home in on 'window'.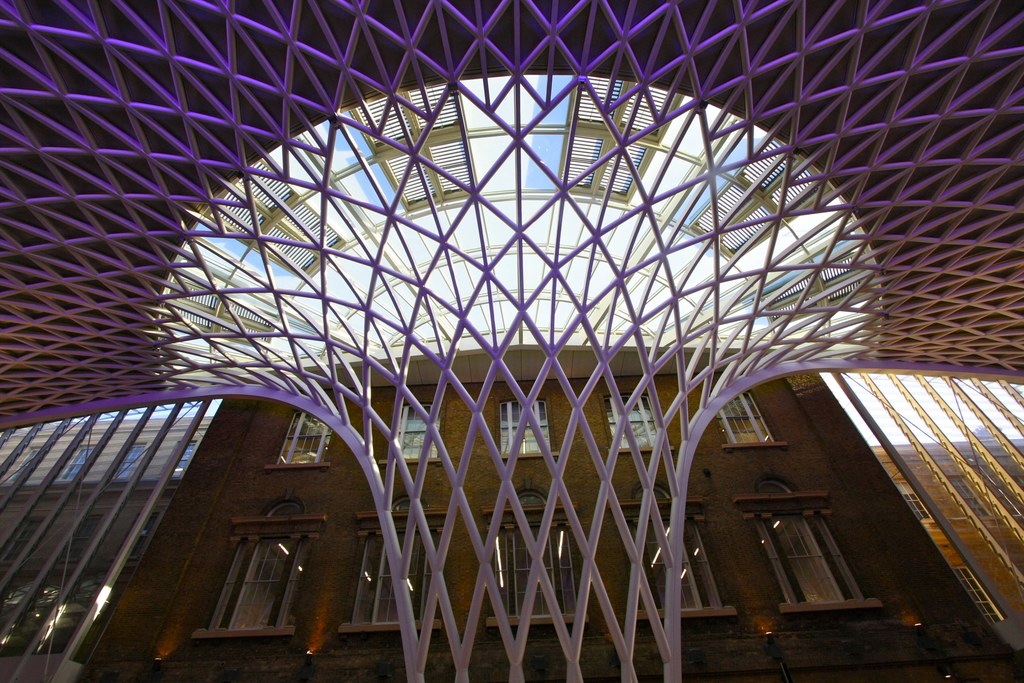
Homed in at [left=378, top=397, right=447, bottom=467].
